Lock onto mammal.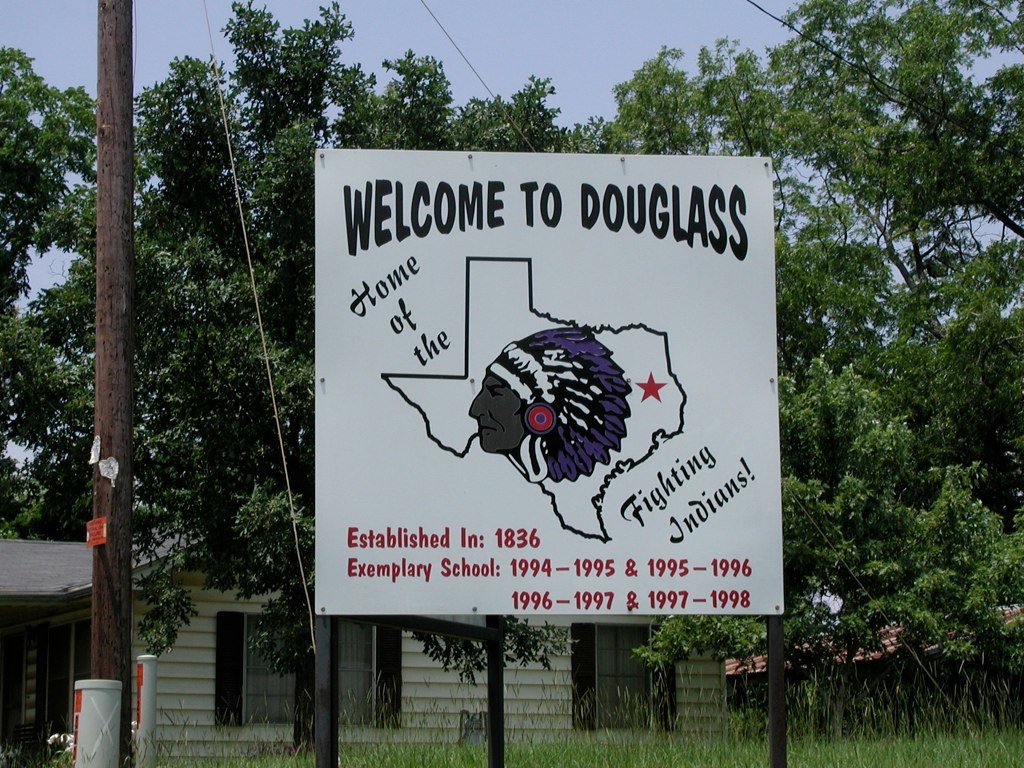
Locked: bbox(450, 332, 650, 499).
